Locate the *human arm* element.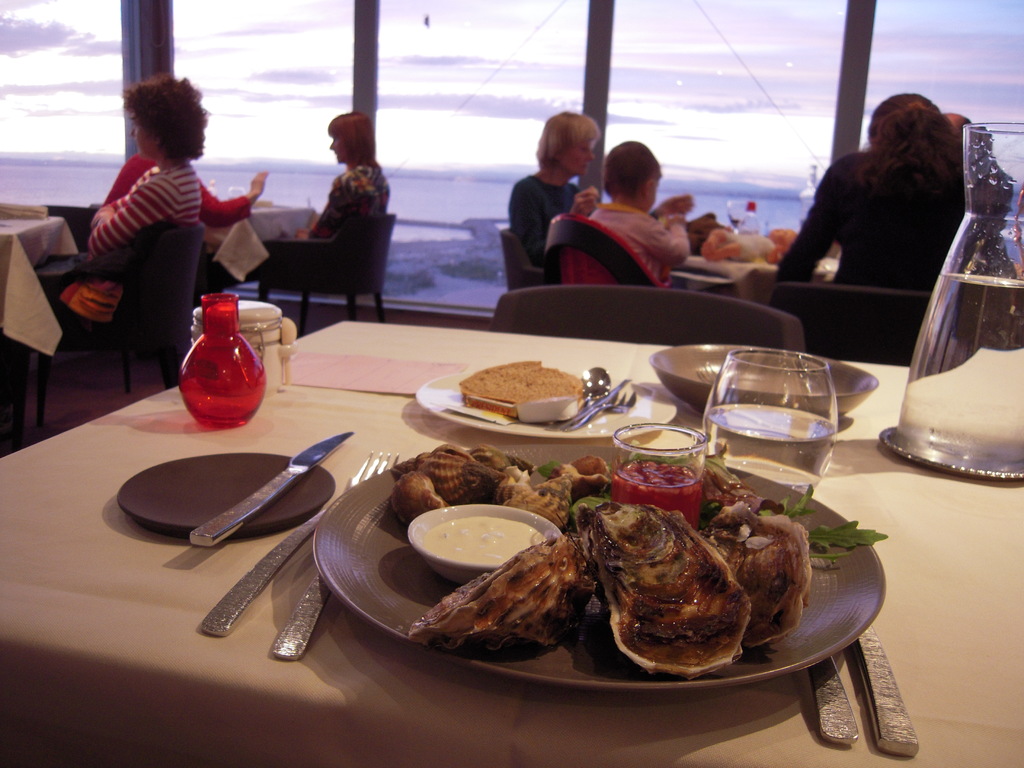
Element bbox: 516,177,606,264.
